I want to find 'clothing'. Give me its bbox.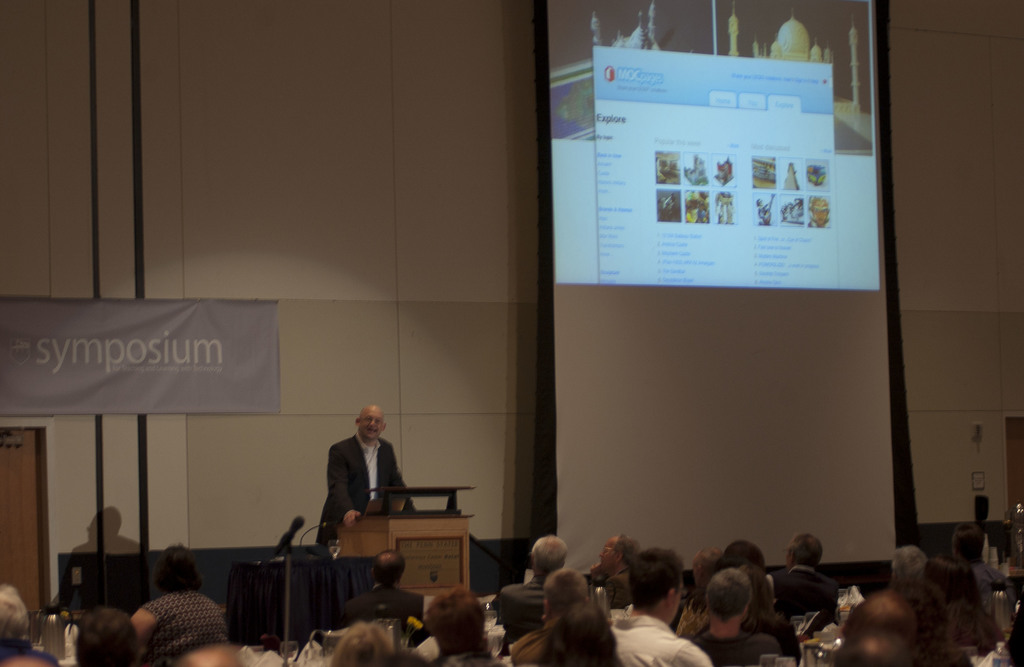
[x1=140, y1=595, x2=232, y2=652].
